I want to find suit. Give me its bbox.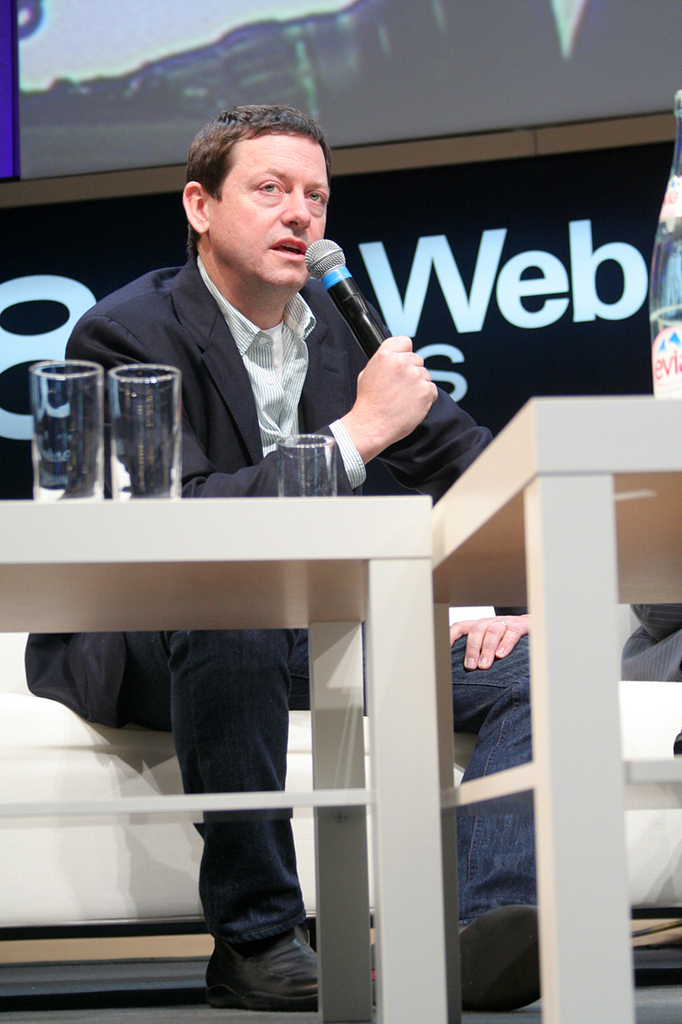
<region>78, 207, 487, 520</region>.
